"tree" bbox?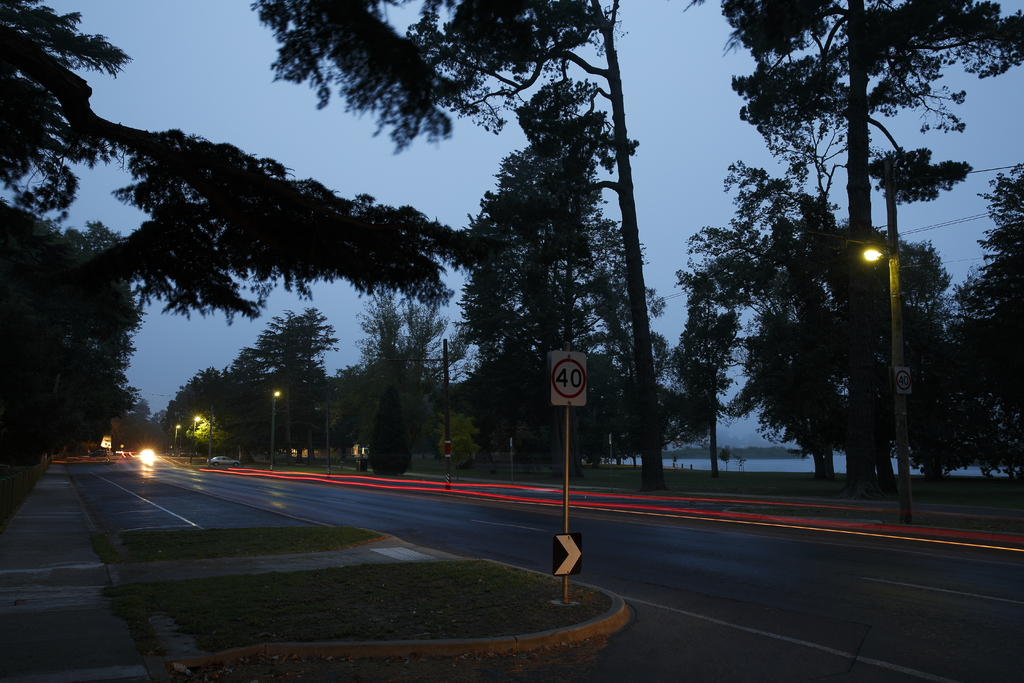
[left=0, top=1, right=598, bottom=331]
